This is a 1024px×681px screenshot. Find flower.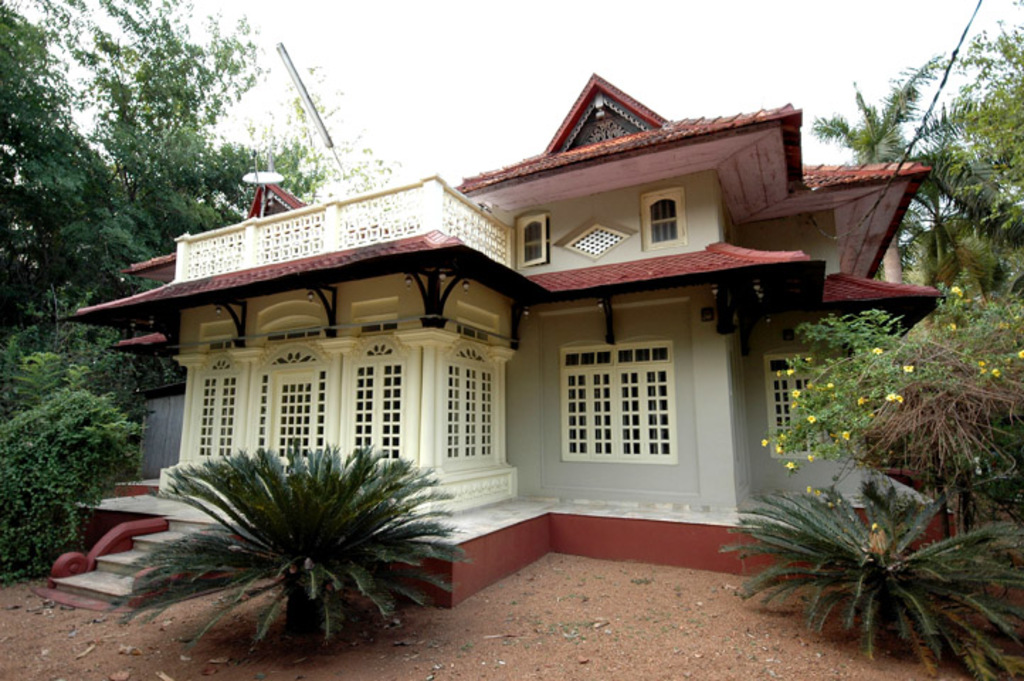
Bounding box: 759:434:774:444.
